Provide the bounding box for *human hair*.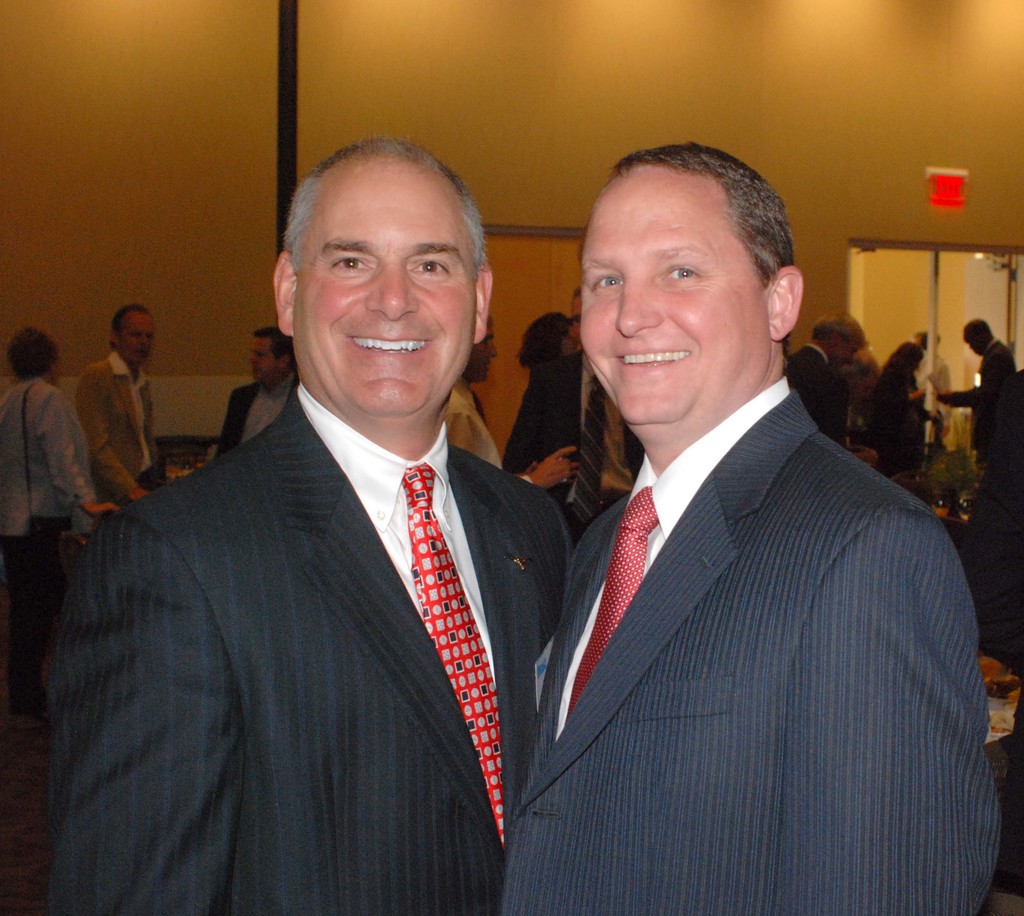
x1=4, y1=325, x2=55, y2=380.
